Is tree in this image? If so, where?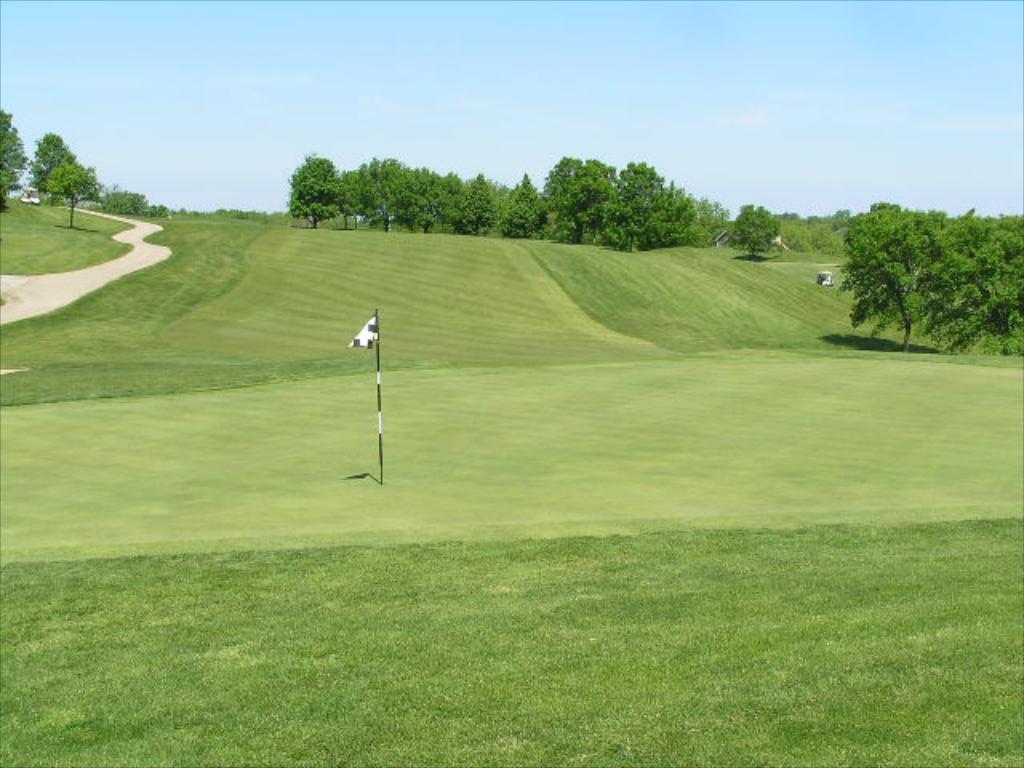
Yes, at [left=723, top=200, right=787, bottom=259].
